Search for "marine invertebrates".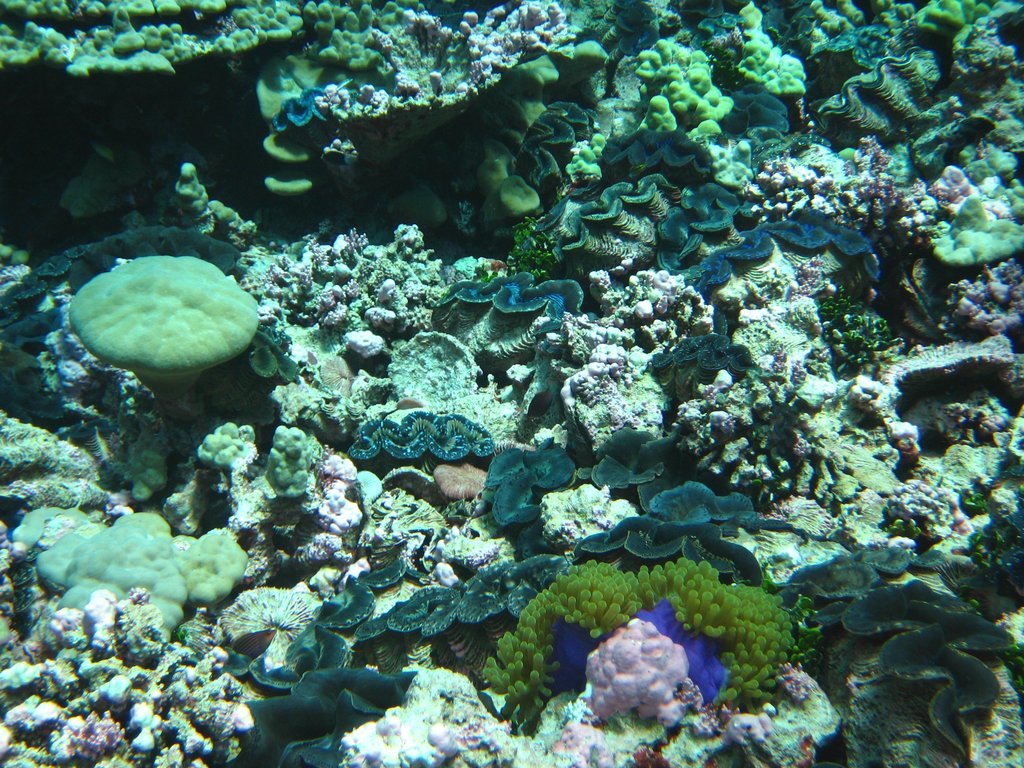
Found at [35,468,266,696].
